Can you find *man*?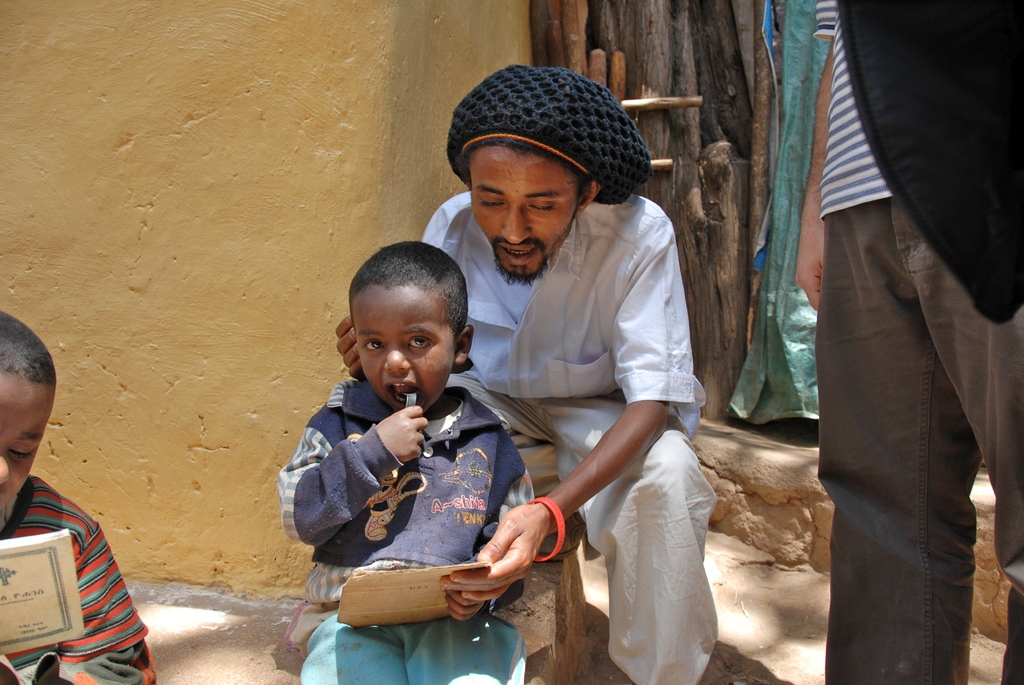
Yes, bounding box: crop(788, 0, 1023, 684).
